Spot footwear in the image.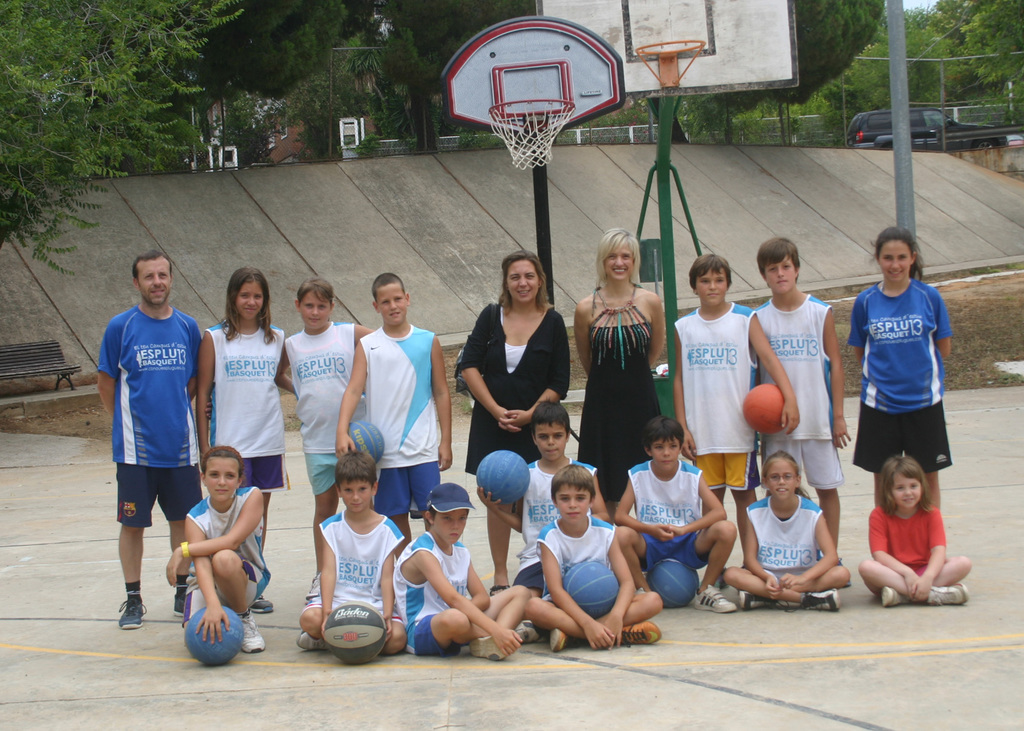
footwear found at {"left": 796, "top": 583, "right": 844, "bottom": 612}.
